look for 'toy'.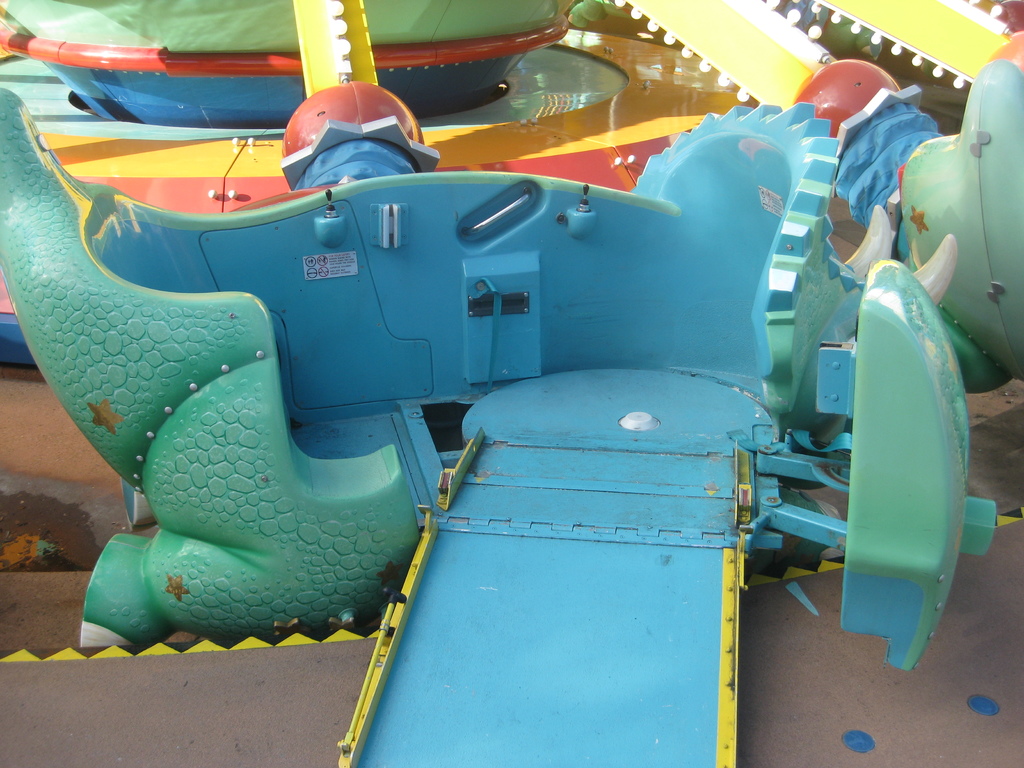
Found: detection(0, 0, 1023, 755).
